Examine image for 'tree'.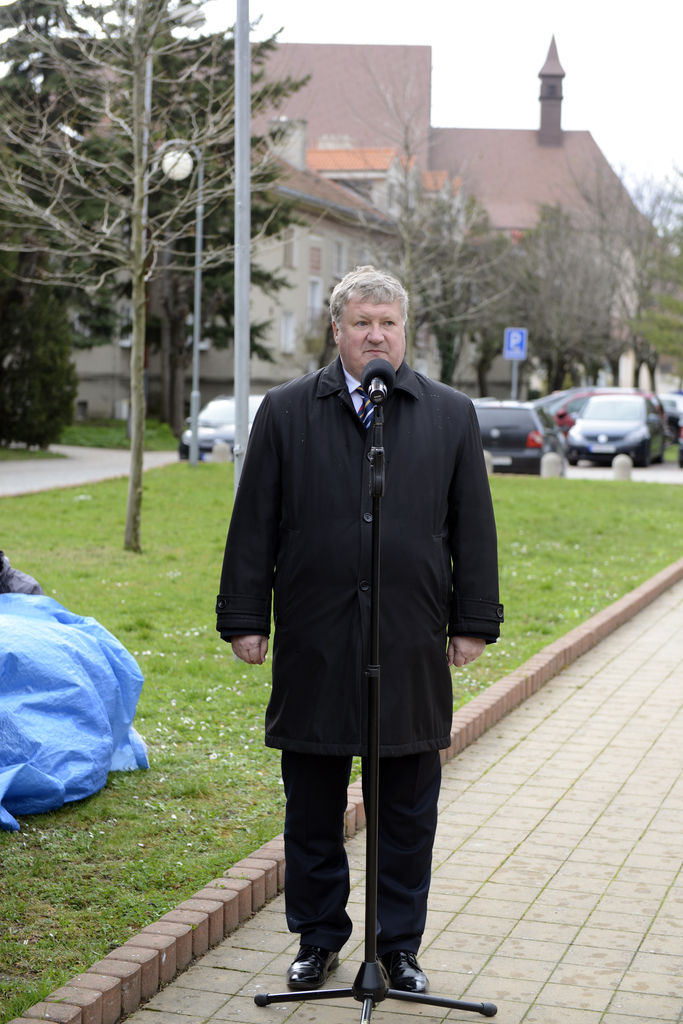
Examination result: BBox(16, 0, 336, 460).
